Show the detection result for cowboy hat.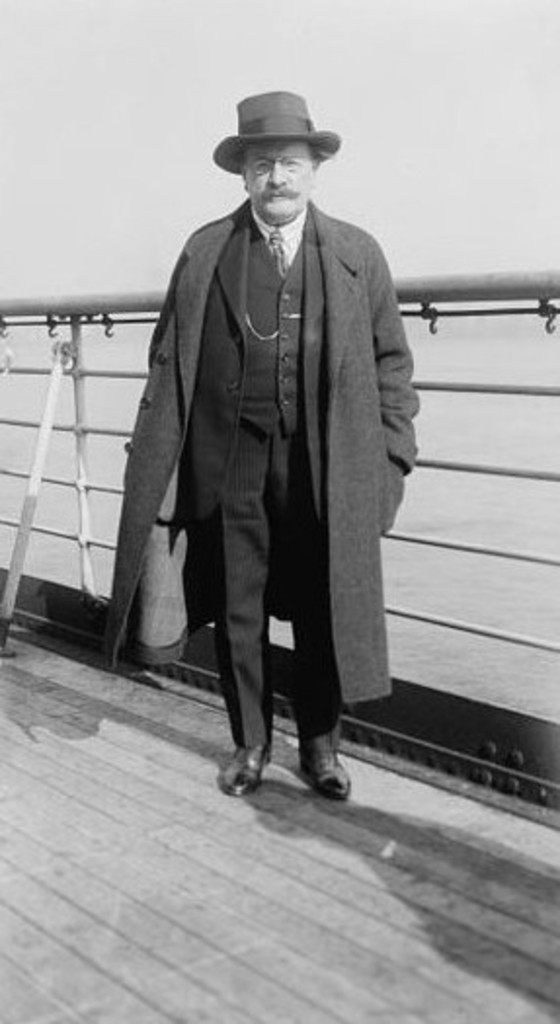
[213,92,328,177].
